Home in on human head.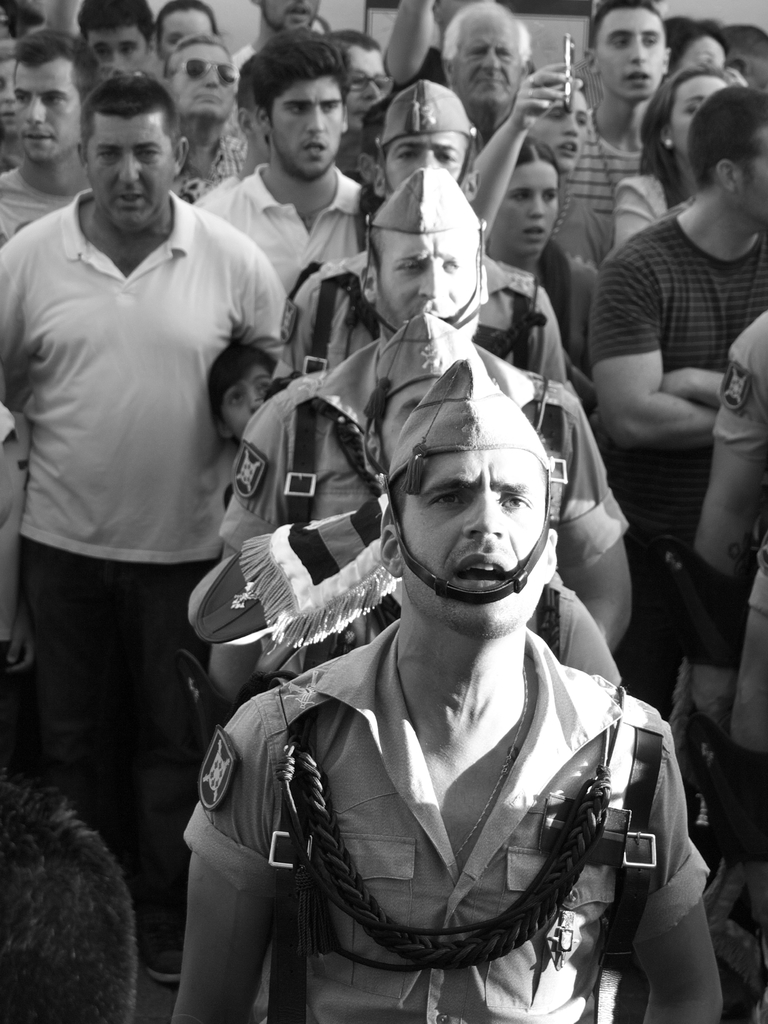
Homed in at <bbox>12, 29, 95, 163</bbox>.
